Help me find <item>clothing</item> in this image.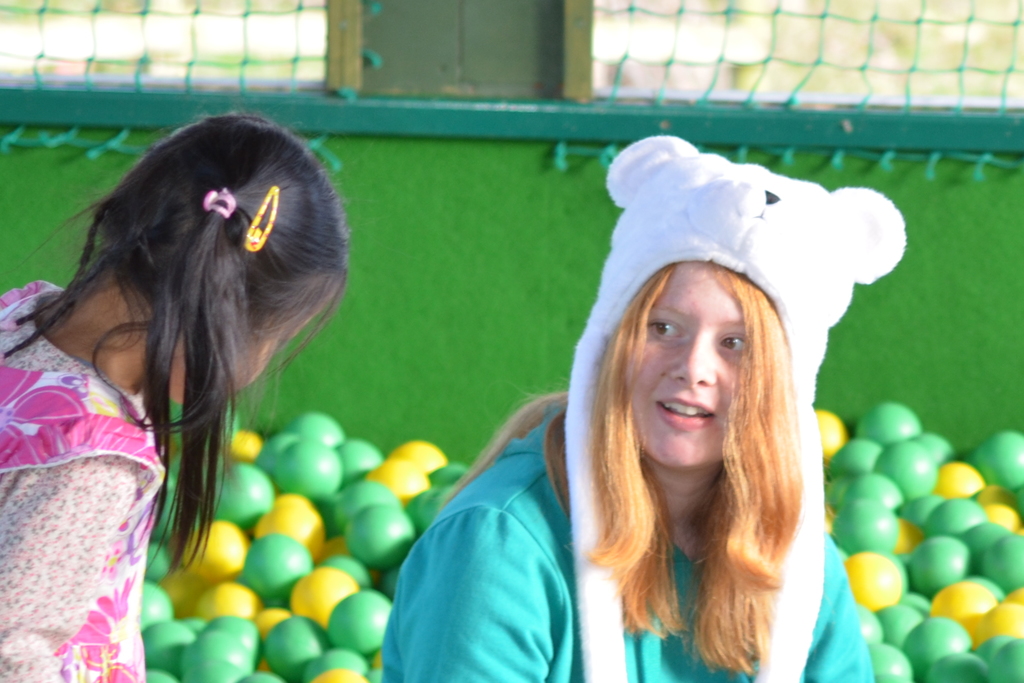
Found it: locate(382, 403, 877, 682).
